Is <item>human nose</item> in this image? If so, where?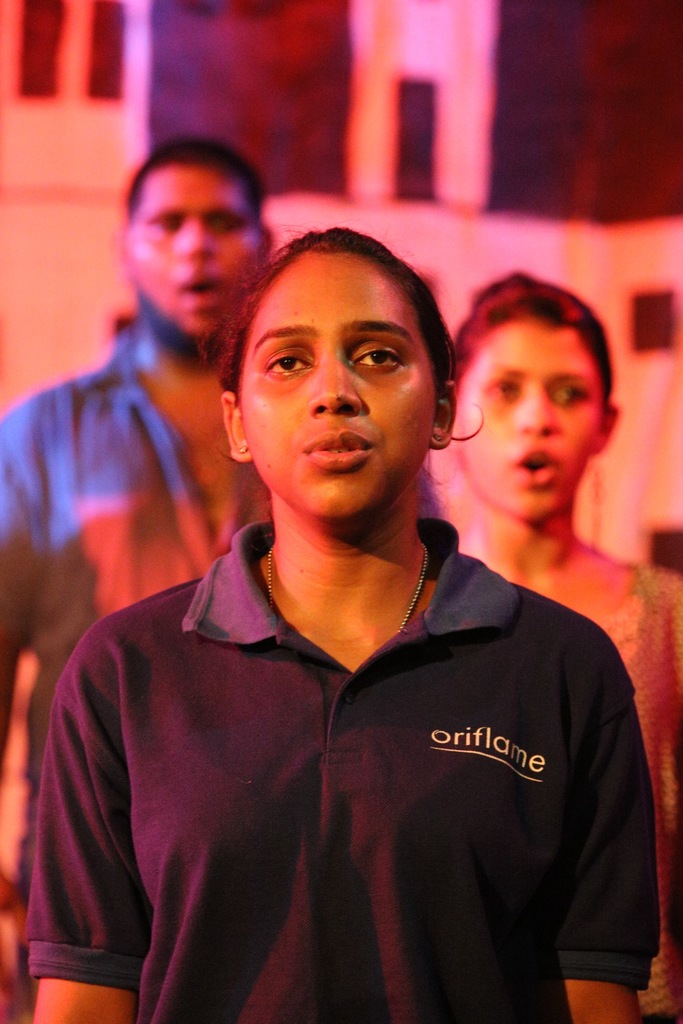
Yes, at [left=178, top=225, right=217, bottom=263].
